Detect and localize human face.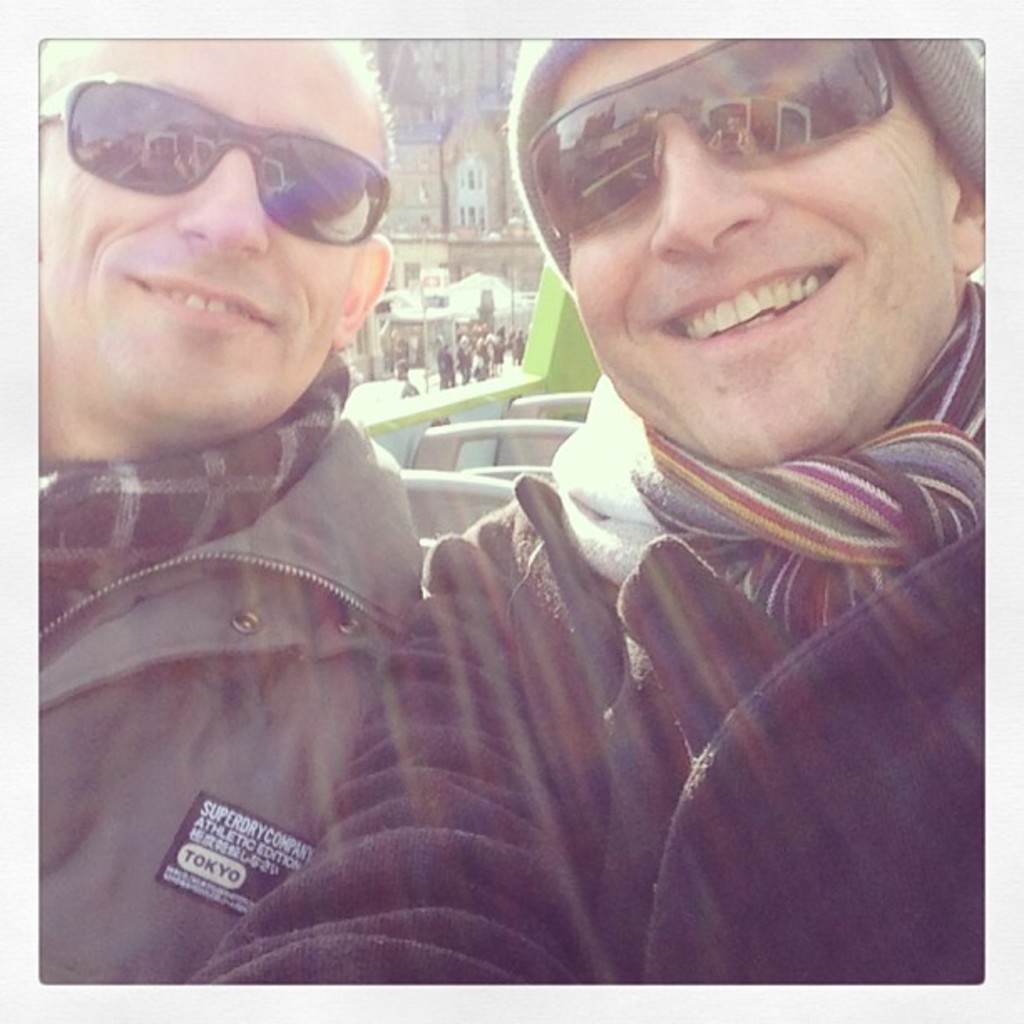
Localized at <box>550,23,959,463</box>.
